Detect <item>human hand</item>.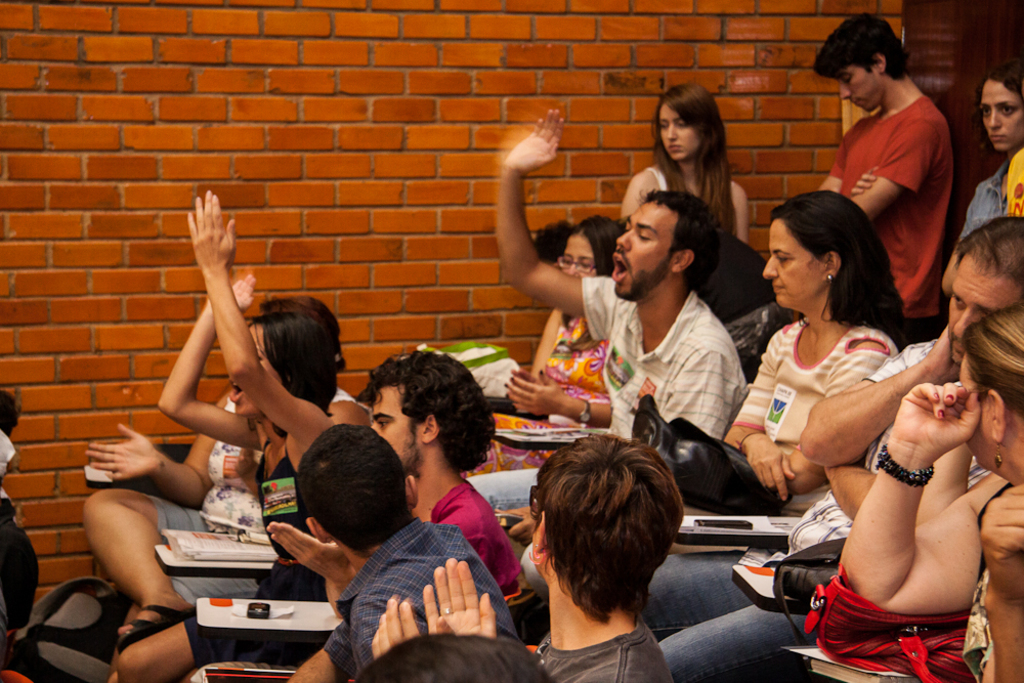
Detected at 926,327,962,384.
